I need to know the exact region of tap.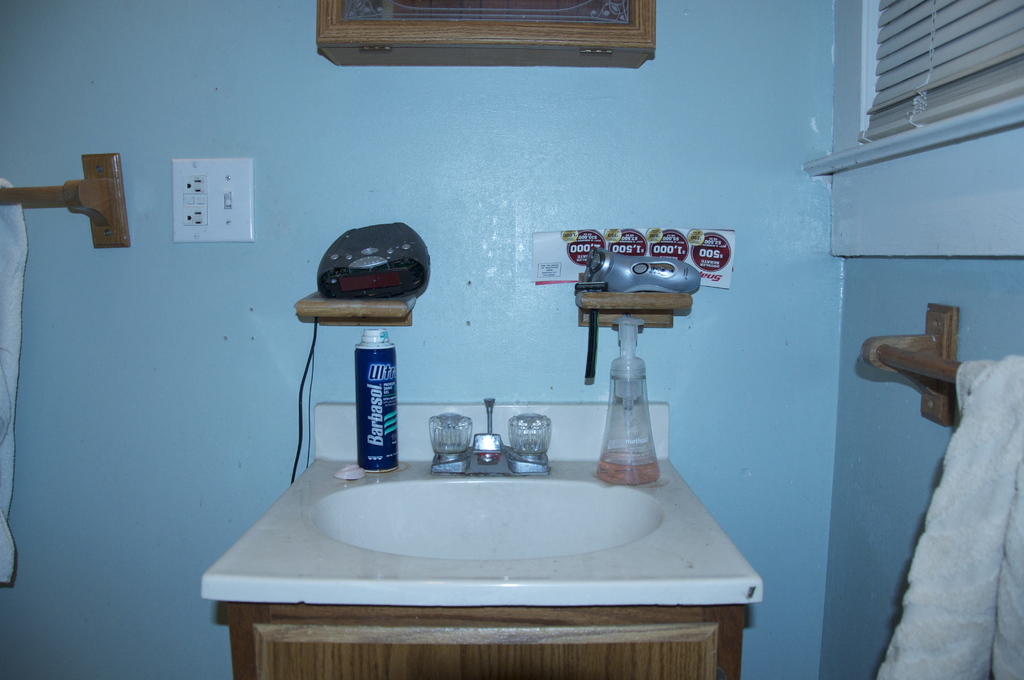
Region: BBox(465, 428, 503, 461).
